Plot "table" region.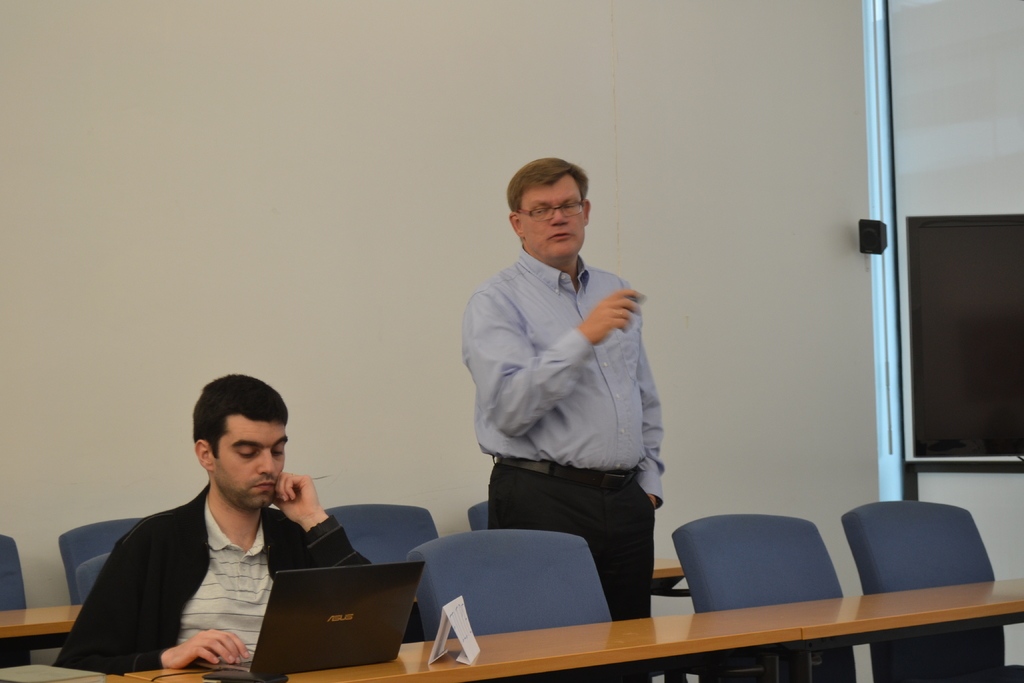
Plotted at bbox(51, 577, 1023, 682).
